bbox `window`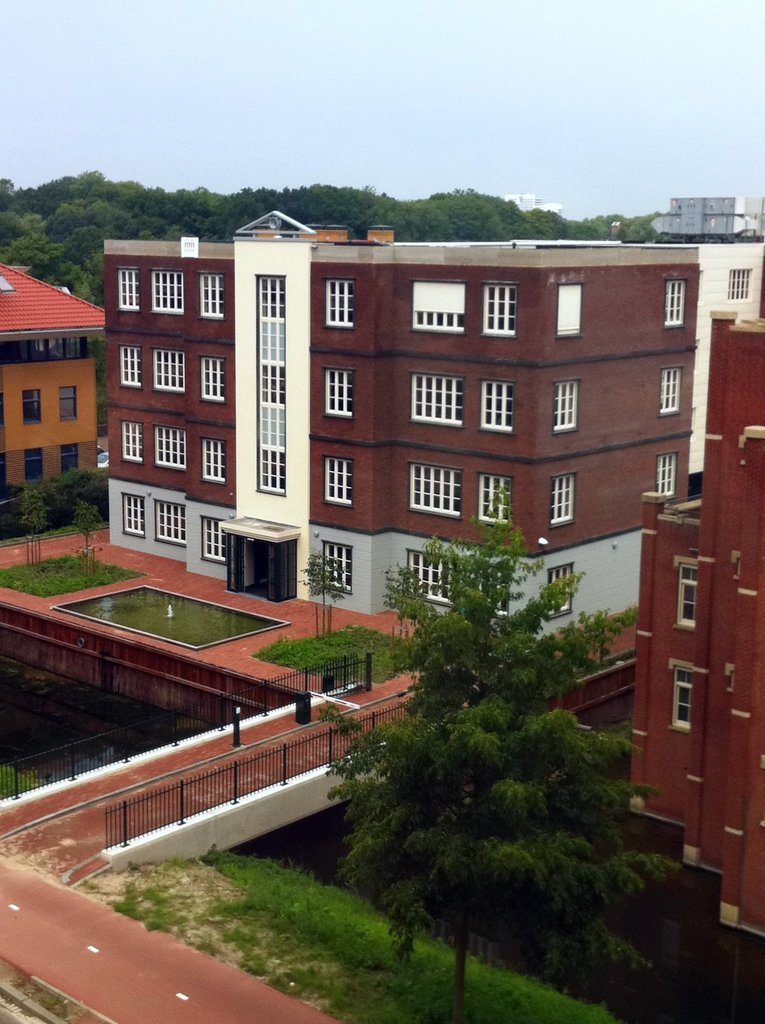
select_region(665, 280, 691, 330)
